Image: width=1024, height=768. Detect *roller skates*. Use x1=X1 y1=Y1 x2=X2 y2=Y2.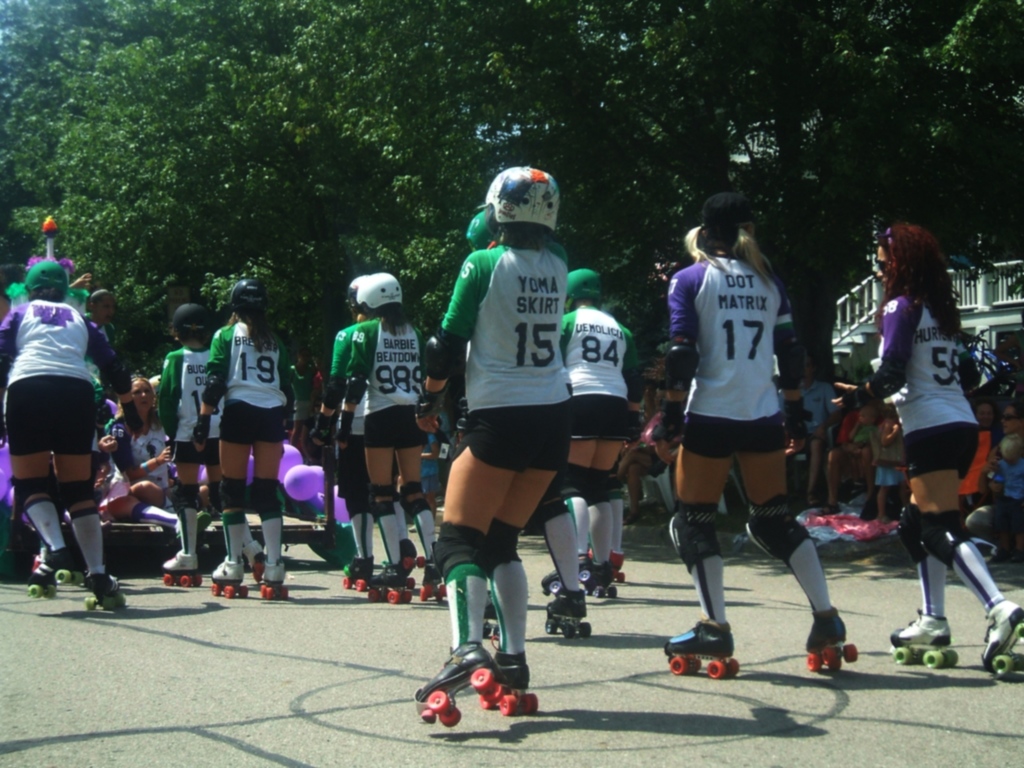
x1=418 y1=561 x2=450 y2=604.
